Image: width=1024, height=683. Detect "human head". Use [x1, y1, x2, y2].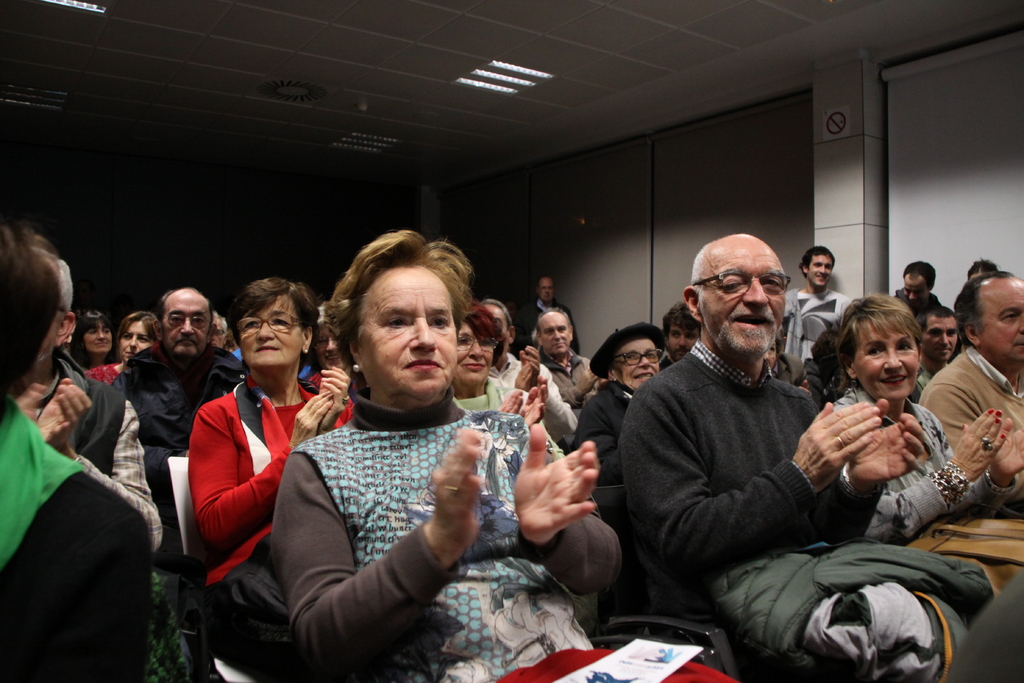
[834, 295, 925, 403].
